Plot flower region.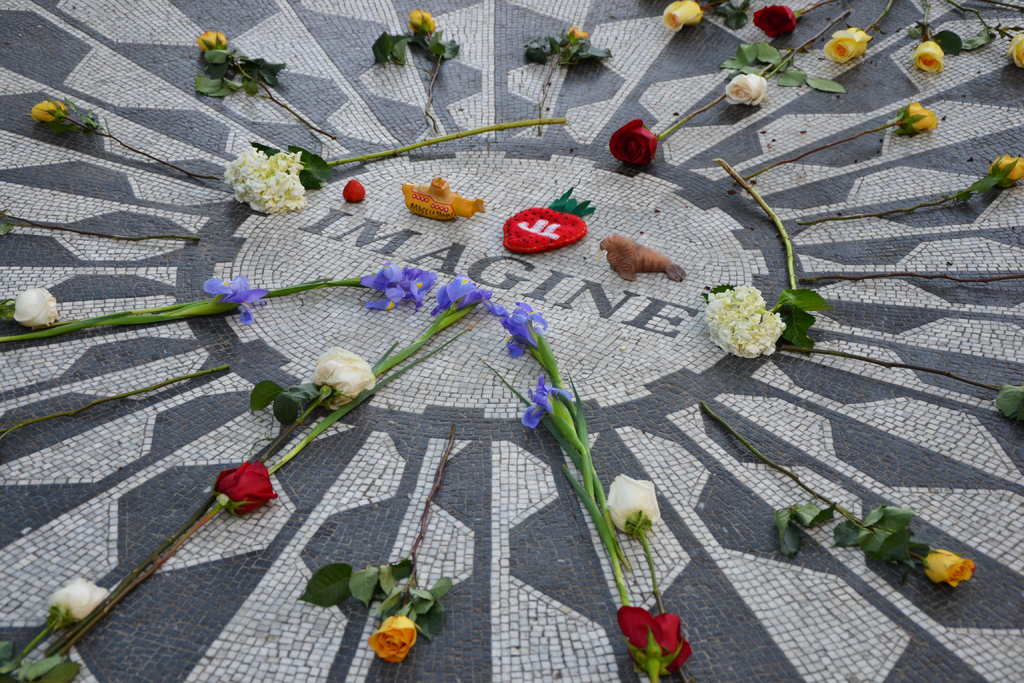
Plotted at [x1=752, y1=1, x2=799, y2=44].
